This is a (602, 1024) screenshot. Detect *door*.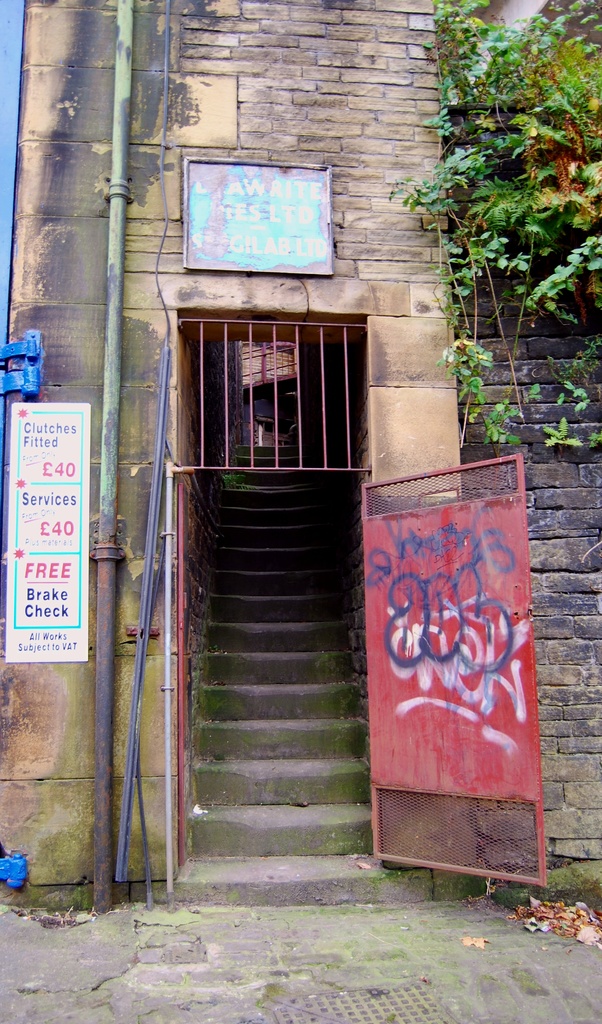
pyautogui.locateOnScreen(374, 435, 522, 864).
